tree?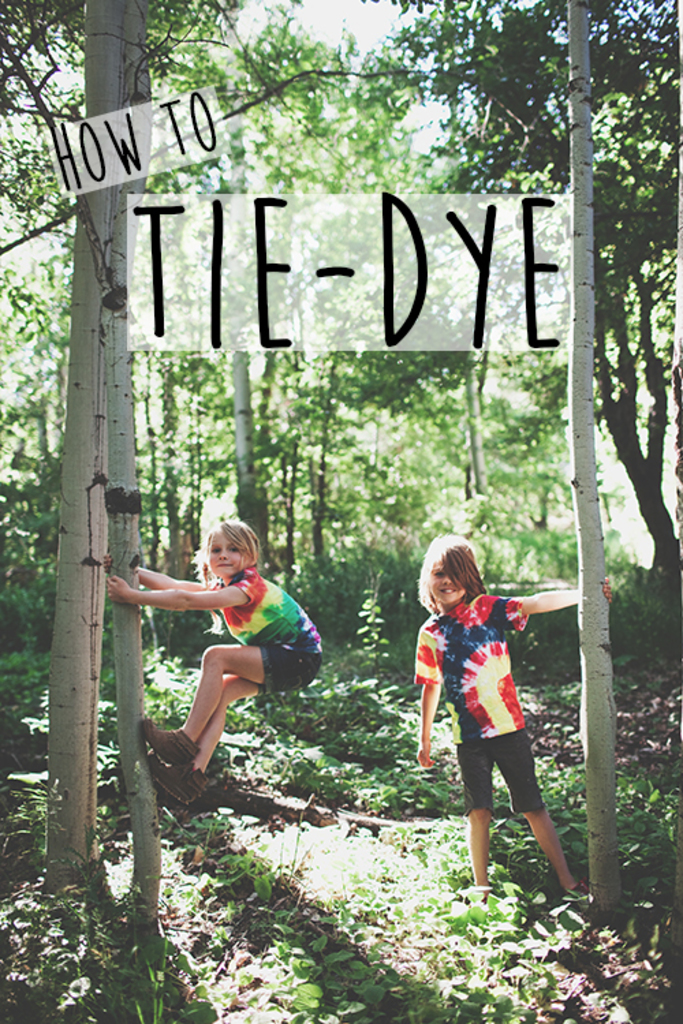
detection(111, 0, 255, 942)
